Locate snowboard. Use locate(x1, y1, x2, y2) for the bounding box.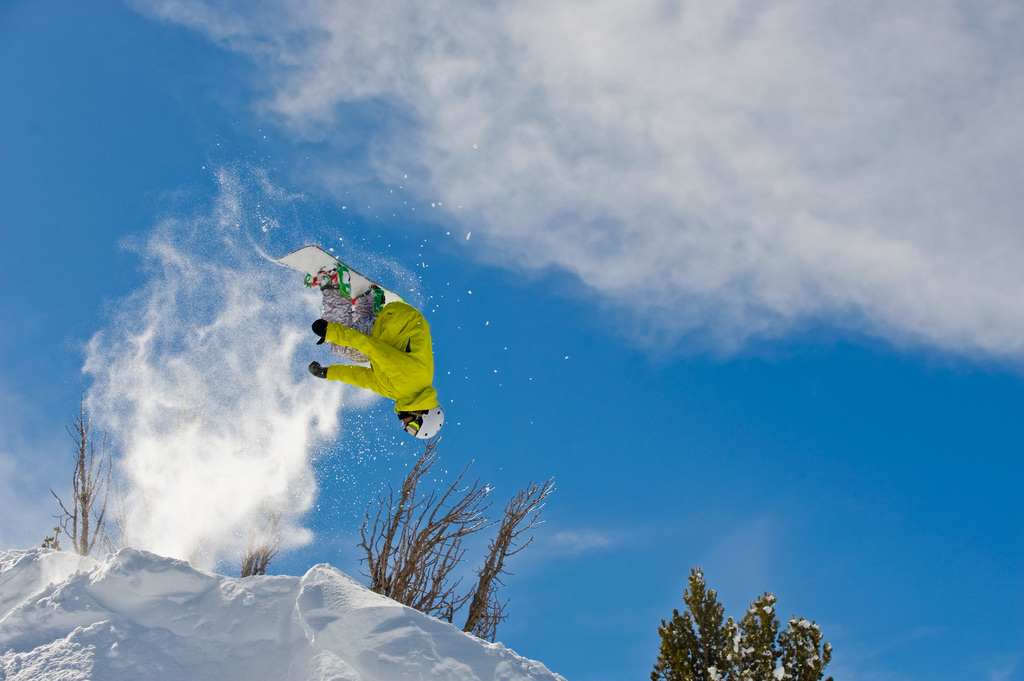
locate(278, 247, 407, 316).
